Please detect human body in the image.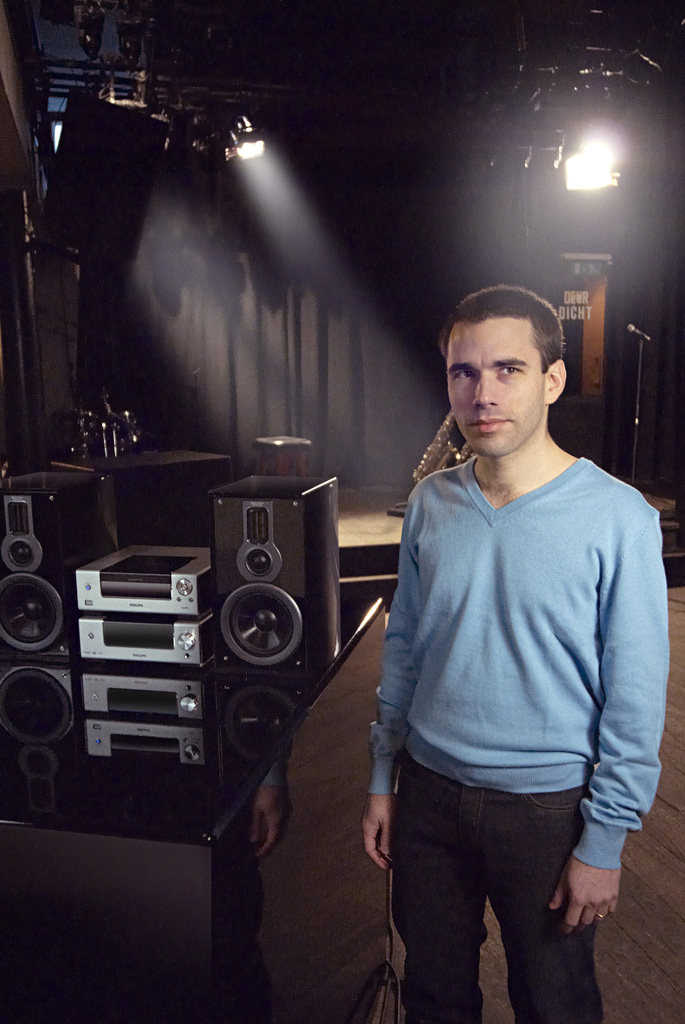
(367, 292, 670, 1023).
